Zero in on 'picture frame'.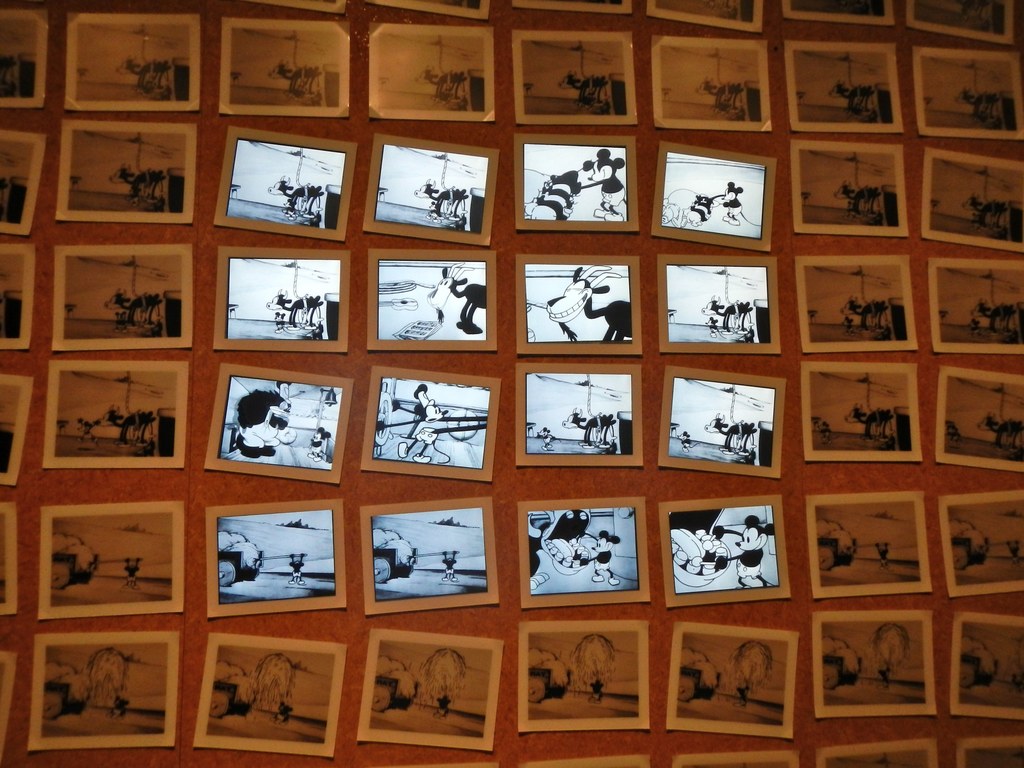
Zeroed in: (x1=27, y1=628, x2=180, y2=752).
